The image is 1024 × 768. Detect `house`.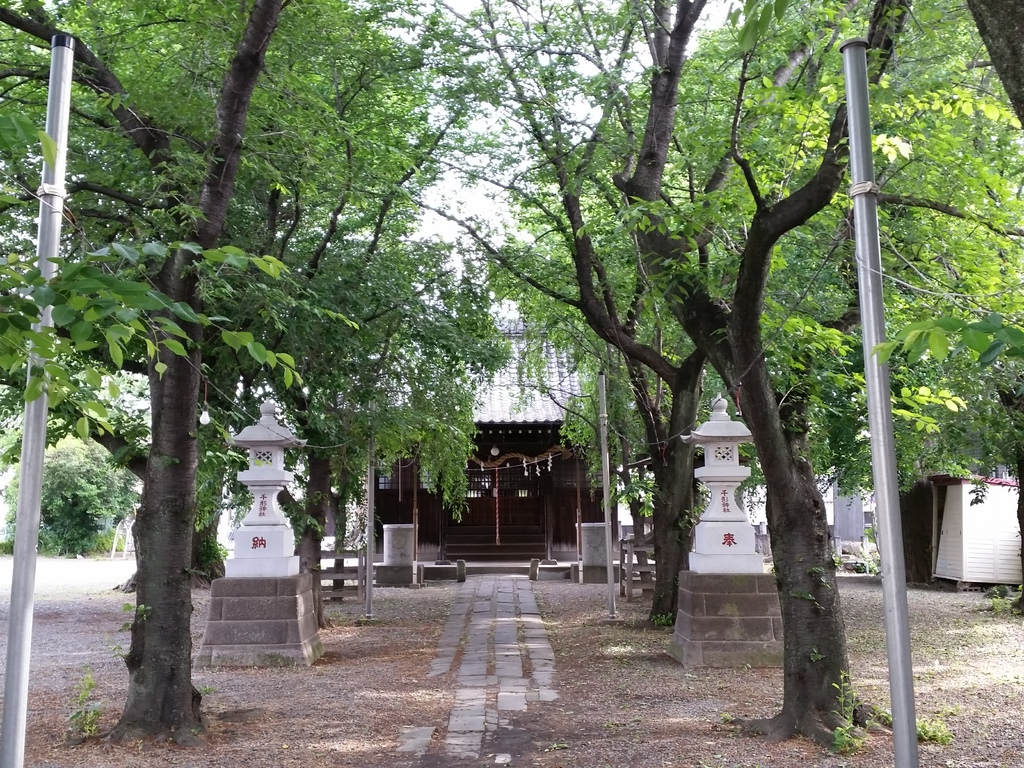
Detection: {"left": 740, "top": 349, "right": 887, "bottom": 569}.
